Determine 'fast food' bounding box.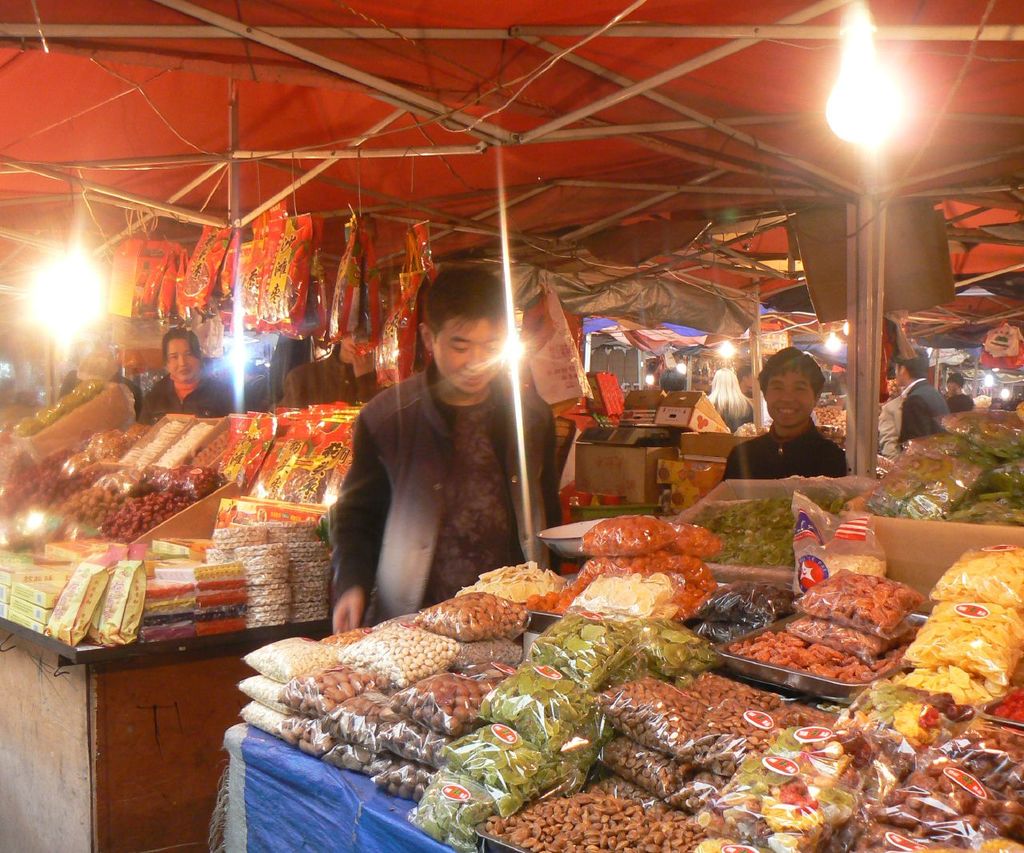
Determined: BBox(728, 627, 910, 685).
